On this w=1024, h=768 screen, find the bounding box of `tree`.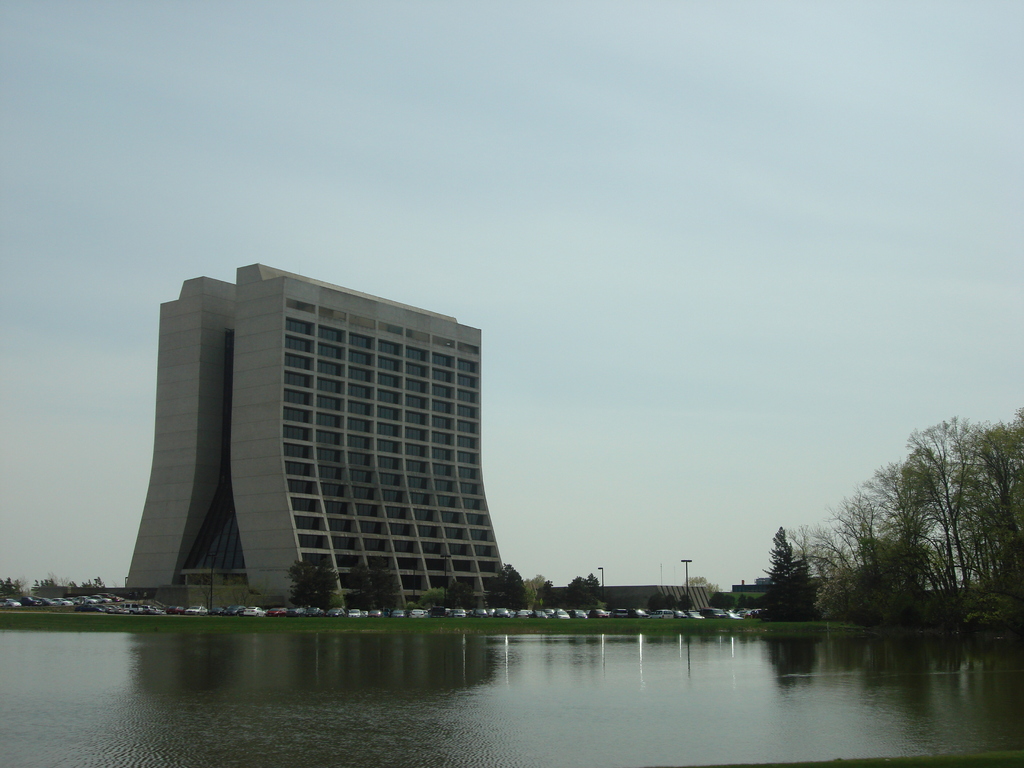
Bounding box: crop(184, 566, 266, 609).
